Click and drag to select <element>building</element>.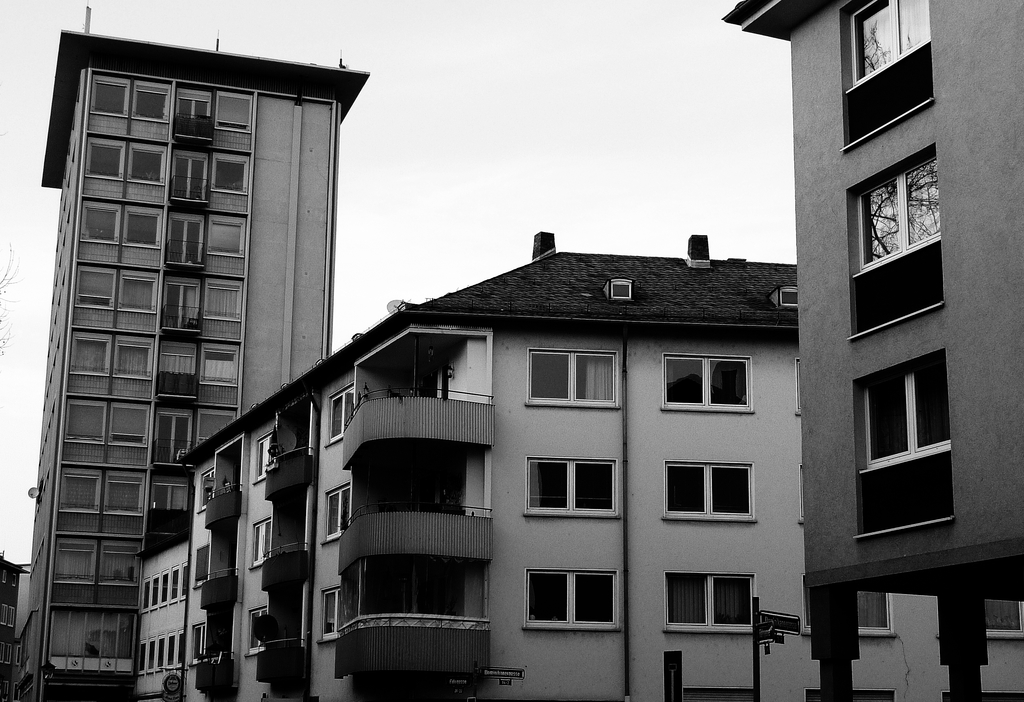
Selection: bbox(2, 0, 380, 701).
